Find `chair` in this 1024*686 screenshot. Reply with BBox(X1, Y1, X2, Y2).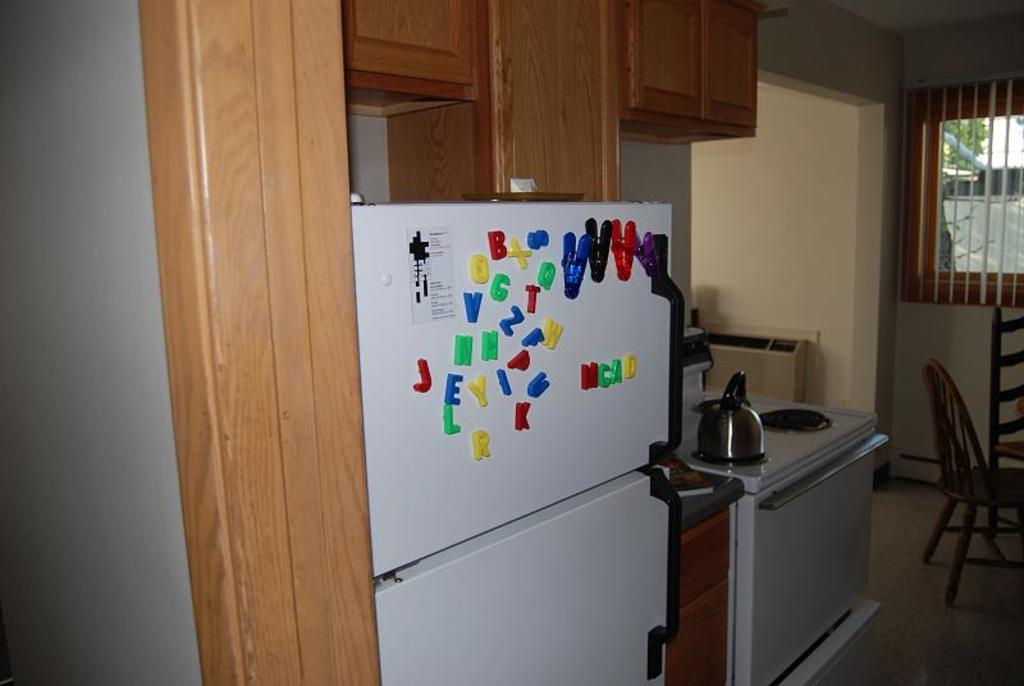
BBox(991, 308, 1023, 552).
